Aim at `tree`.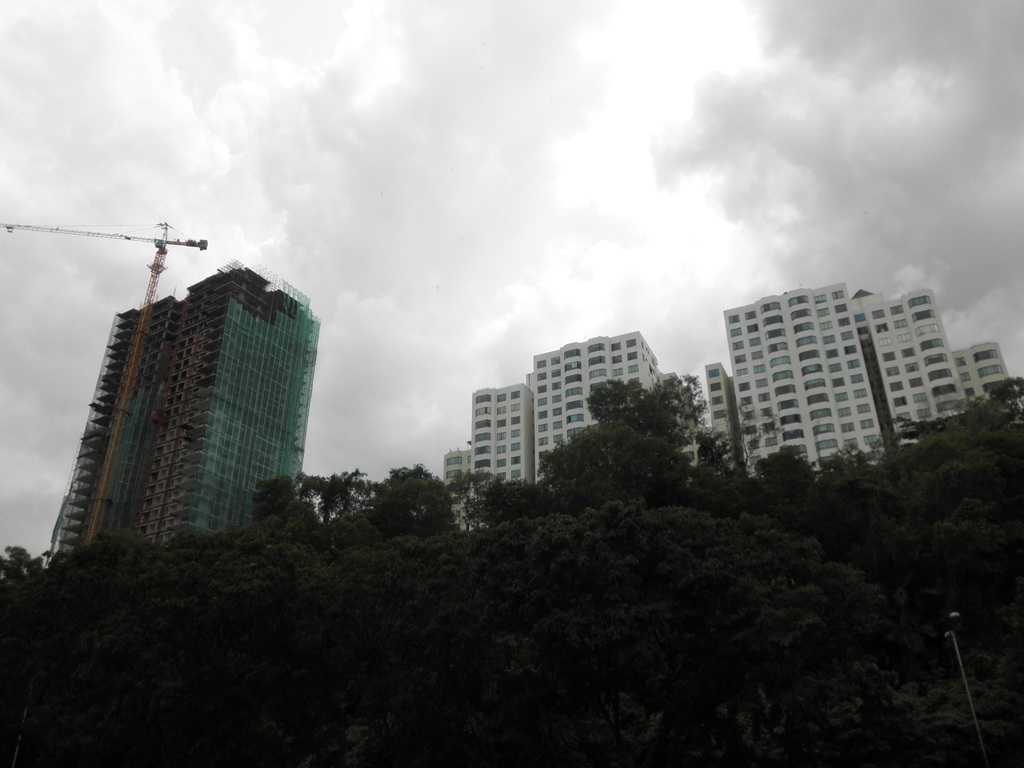
Aimed at locate(588, 376, 693, 472).
